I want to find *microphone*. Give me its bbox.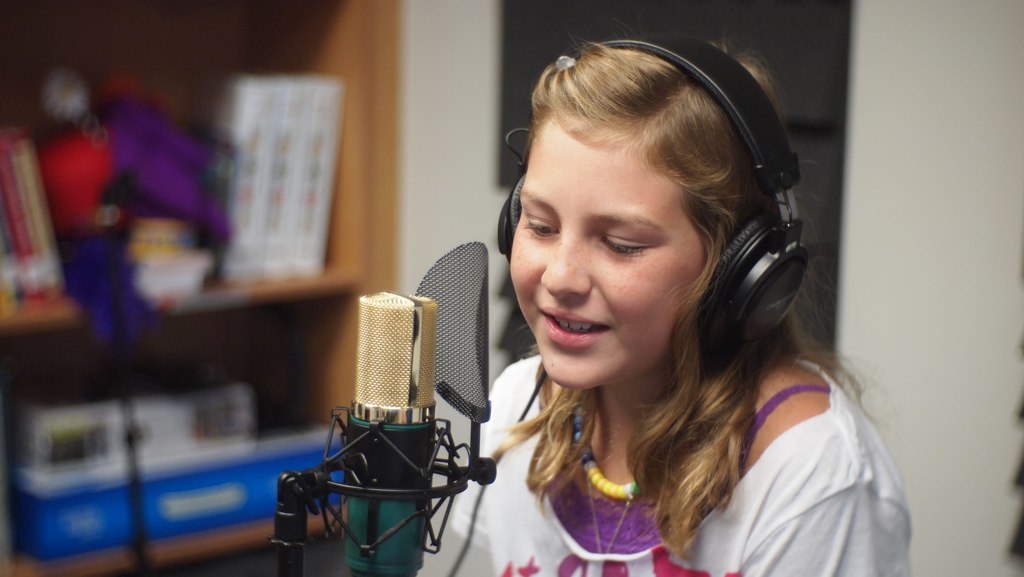
[left=413, top=241, right=493, bottom=421].
